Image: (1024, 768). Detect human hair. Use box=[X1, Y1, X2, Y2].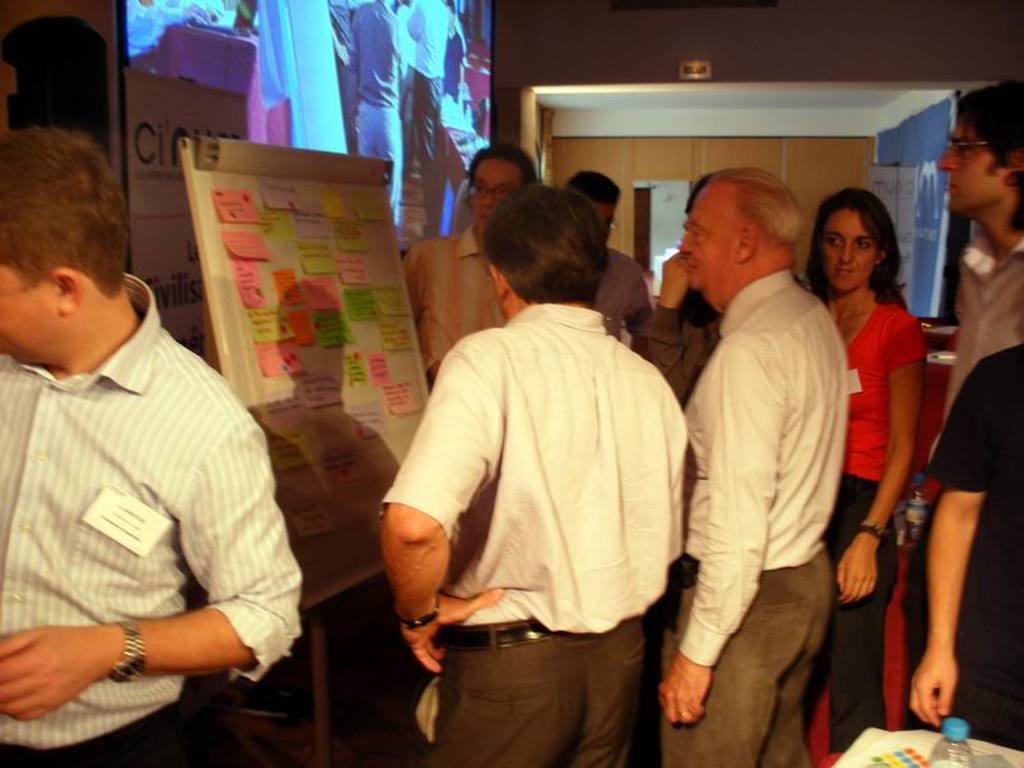
box=[466, 141, 538, 205].
